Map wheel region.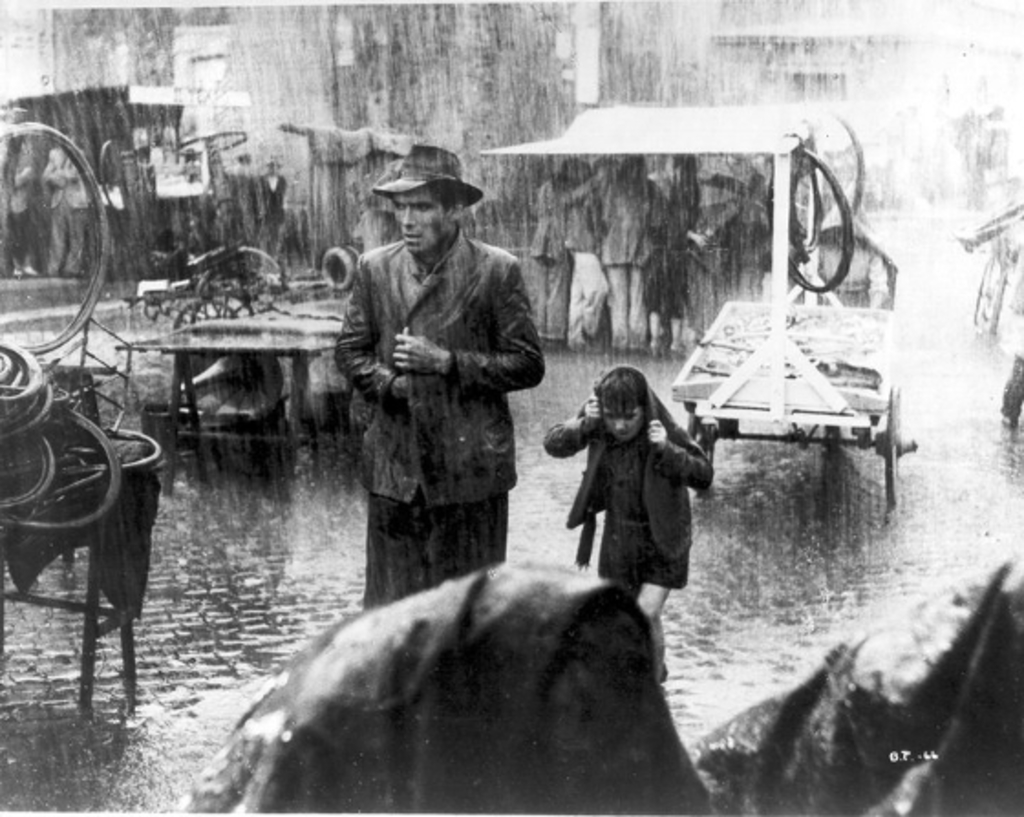
Mapped to Rect(185, 305, 216, 320).
